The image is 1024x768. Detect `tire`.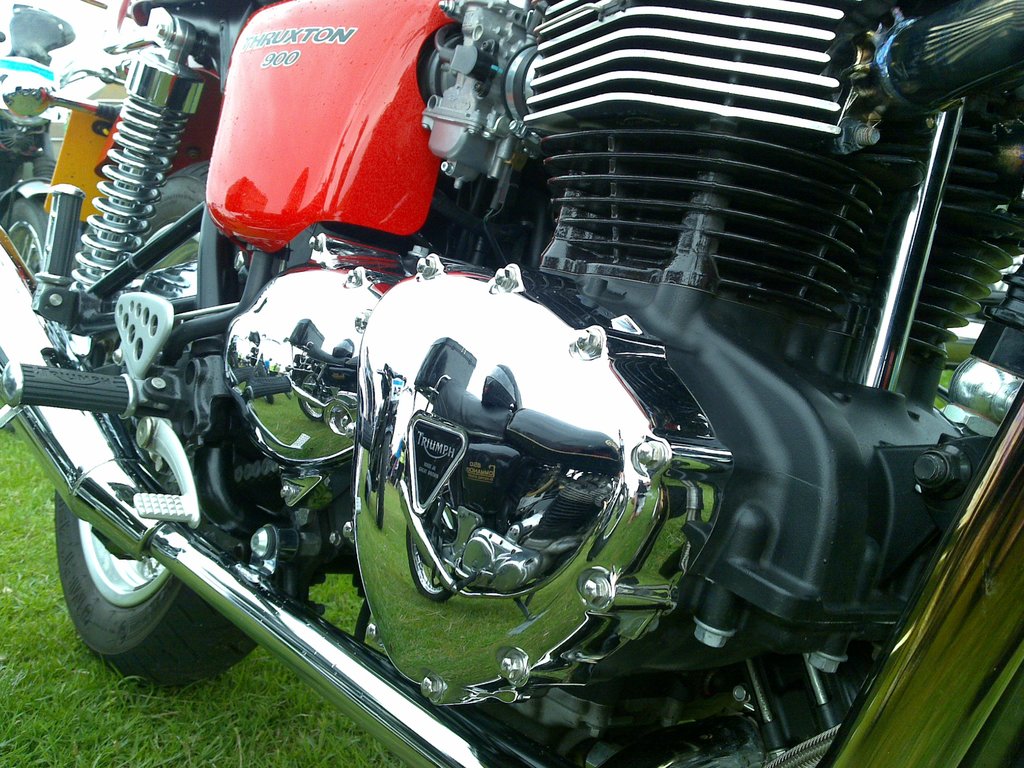
Detection: {"left": 372, "top": 442, "right": 388, "bottom": 529}.
